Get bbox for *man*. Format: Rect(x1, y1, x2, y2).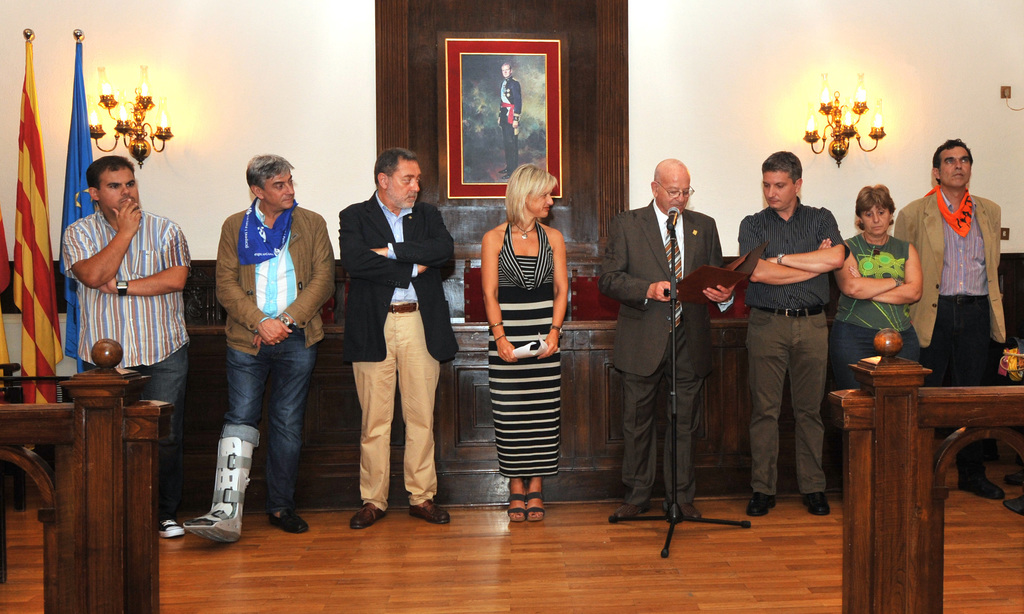
Rect(497, 62, 522, 181).
